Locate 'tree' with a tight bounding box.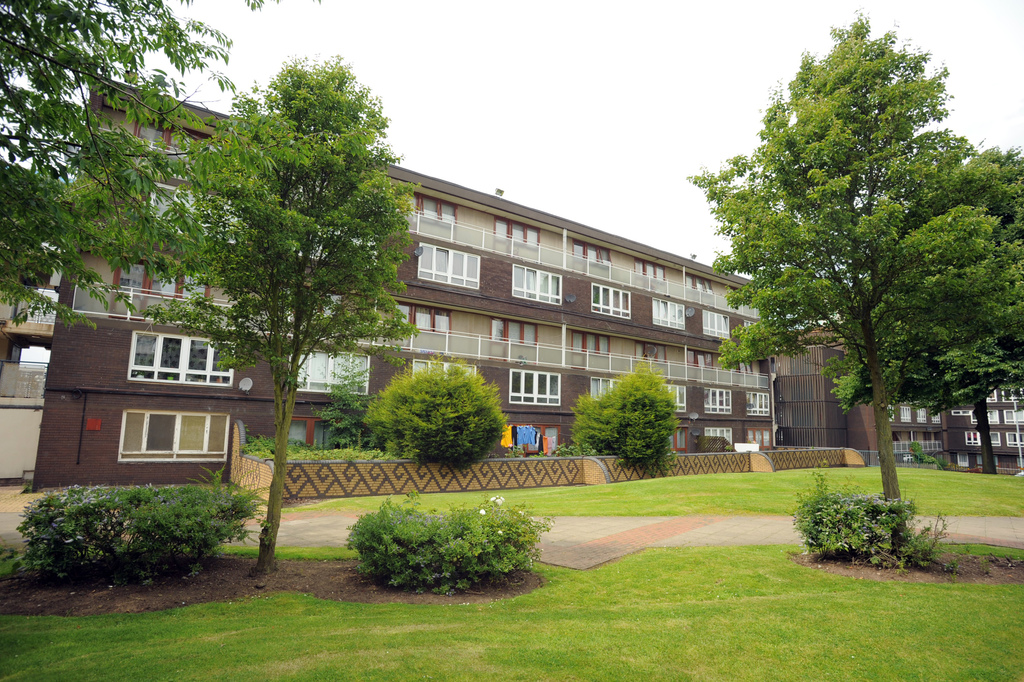
x1=899, y1=154, x2=1023, y2=464.
